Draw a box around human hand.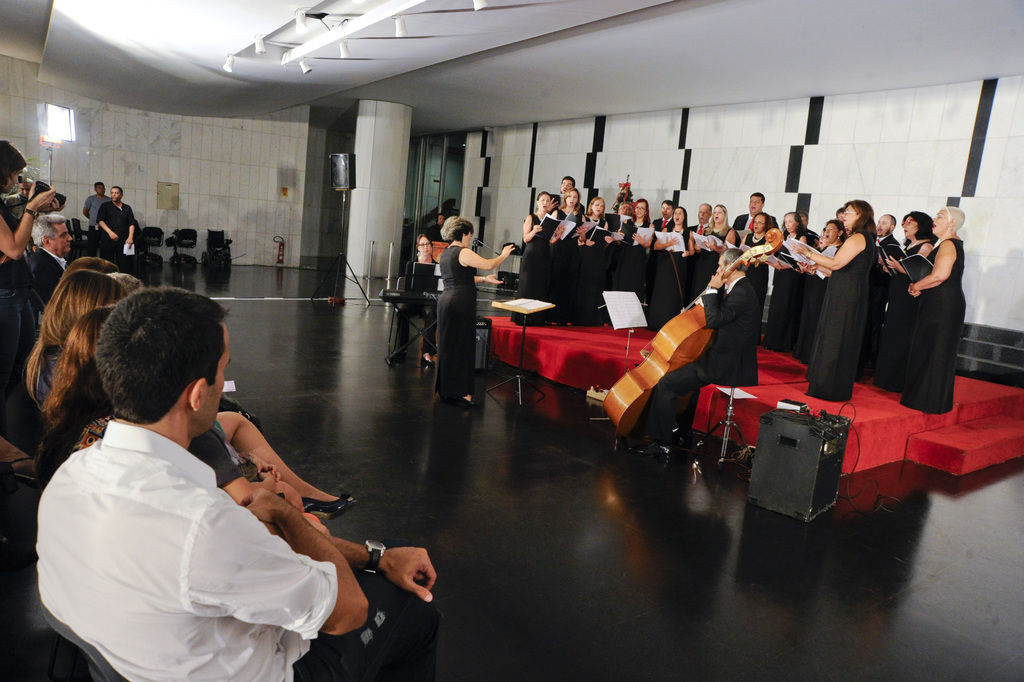
{"left": 701, "top": 239, "right": 717, "bottom": 252}.
